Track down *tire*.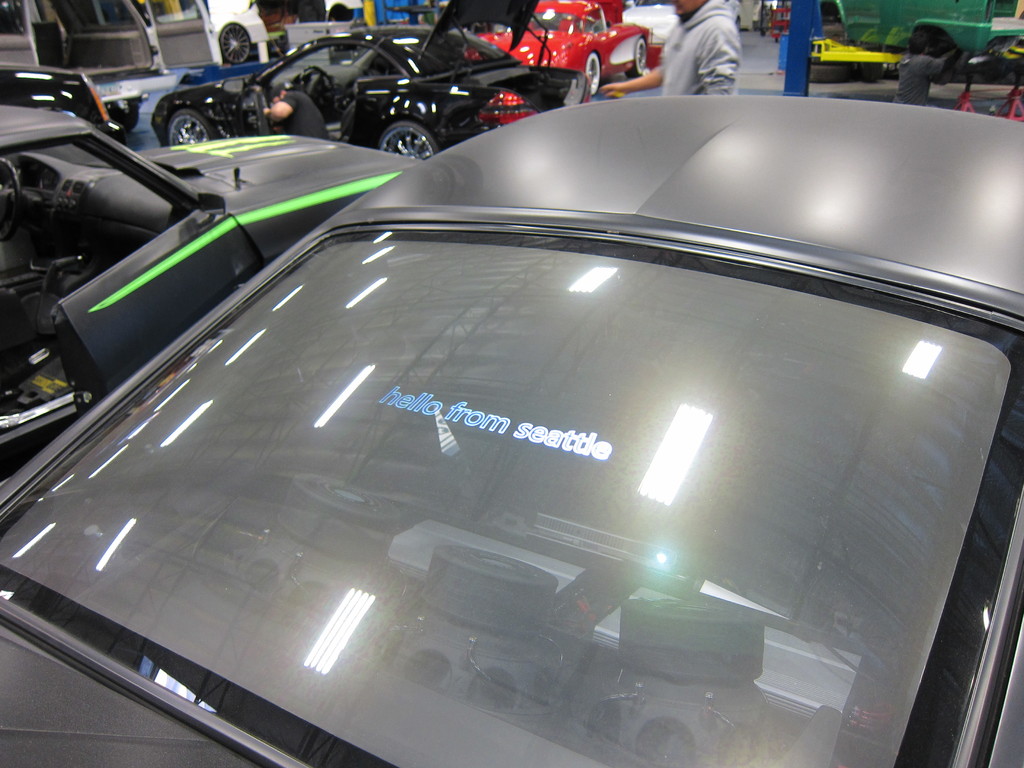
Tracked to Rect(584, 53, 600, 95).
